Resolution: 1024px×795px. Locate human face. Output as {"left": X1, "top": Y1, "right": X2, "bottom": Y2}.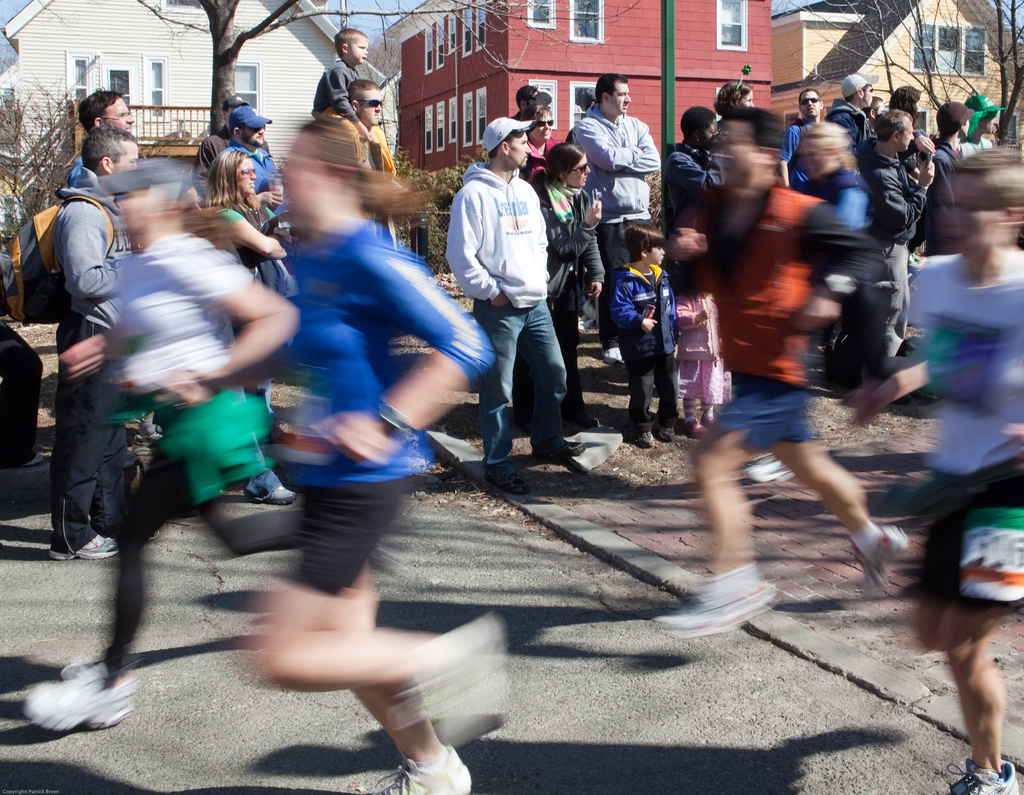
{"left": 110, "top": 189, "right": 156, "bottom": 237}.
